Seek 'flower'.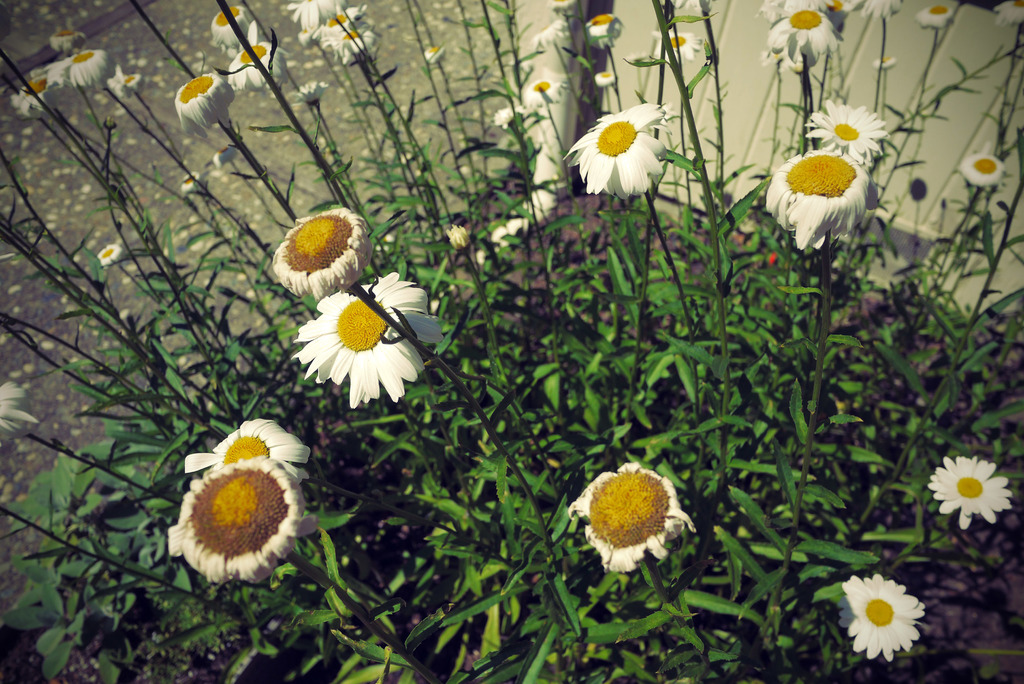
Rect(657, 33, 699, 60).
